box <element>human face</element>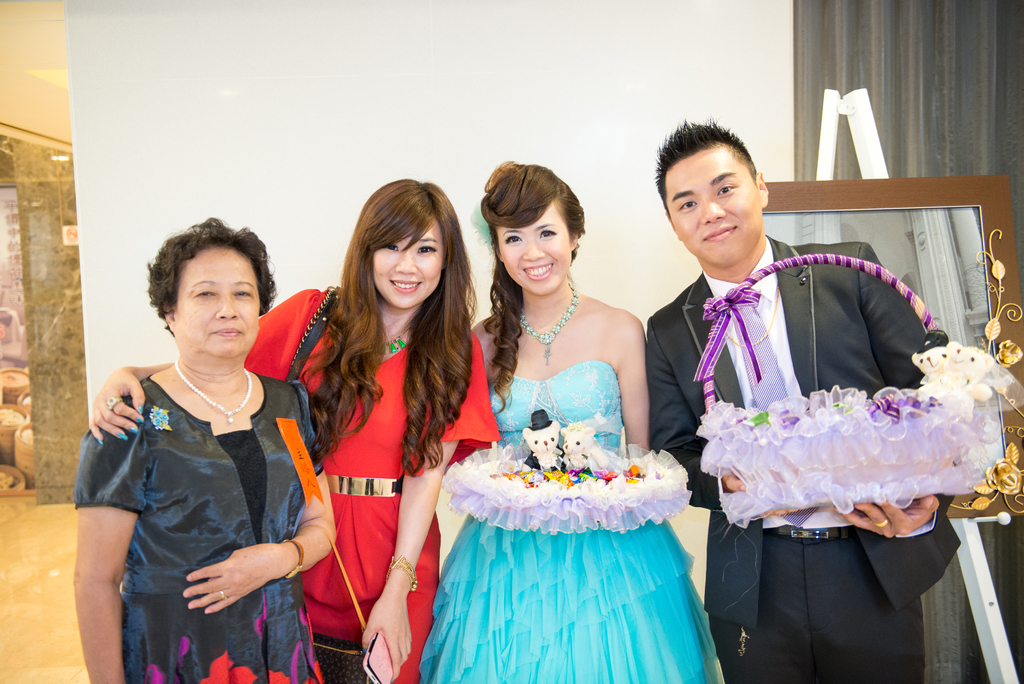
(178,241,260,361)
